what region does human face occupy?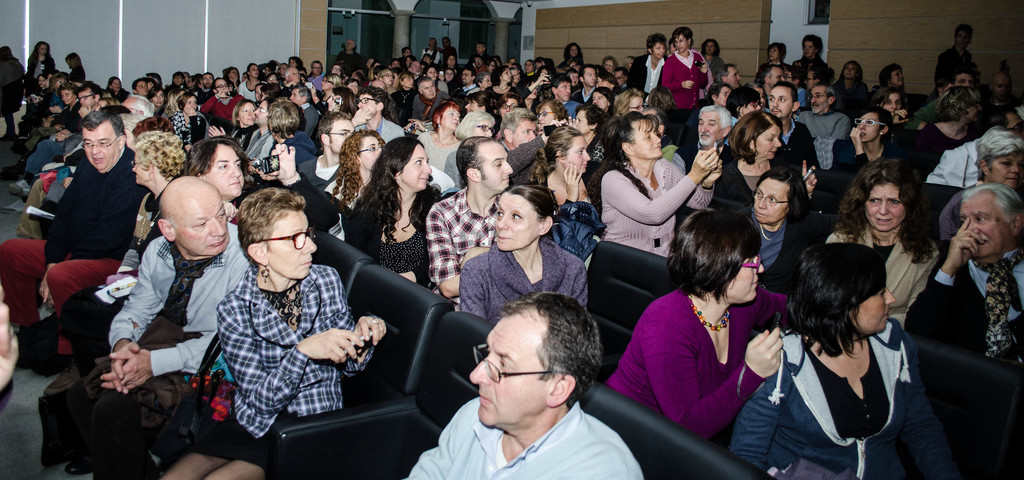
region(698, 110, 719, 144).
